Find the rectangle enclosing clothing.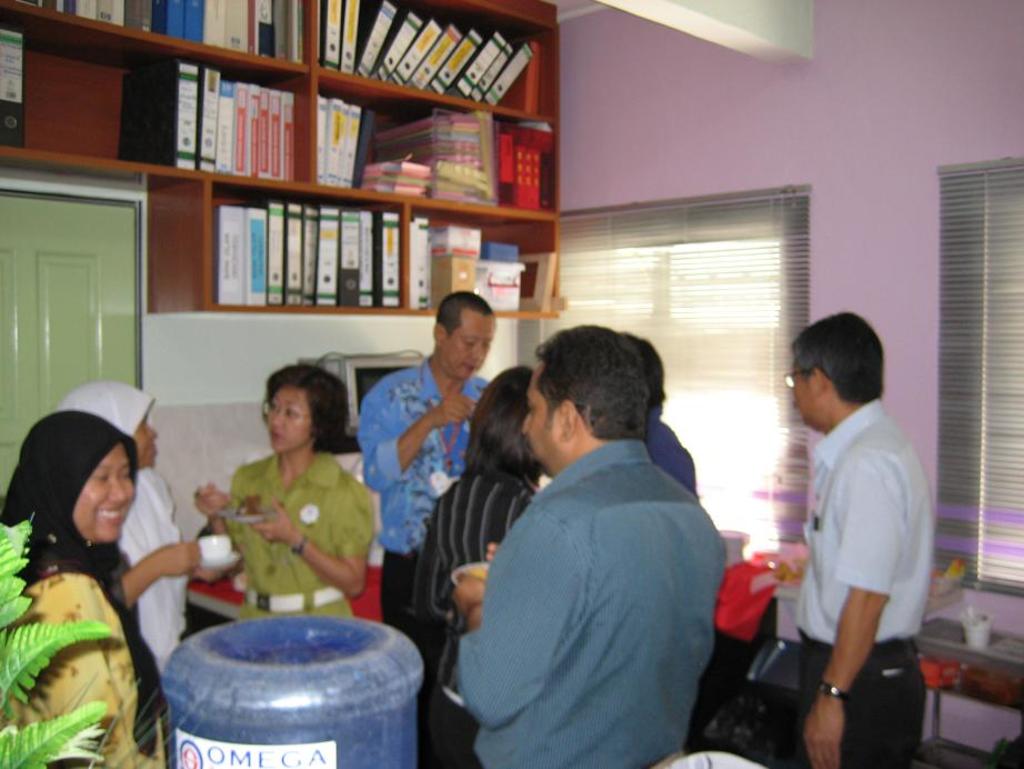
detection(418, 463, 528, 768).
